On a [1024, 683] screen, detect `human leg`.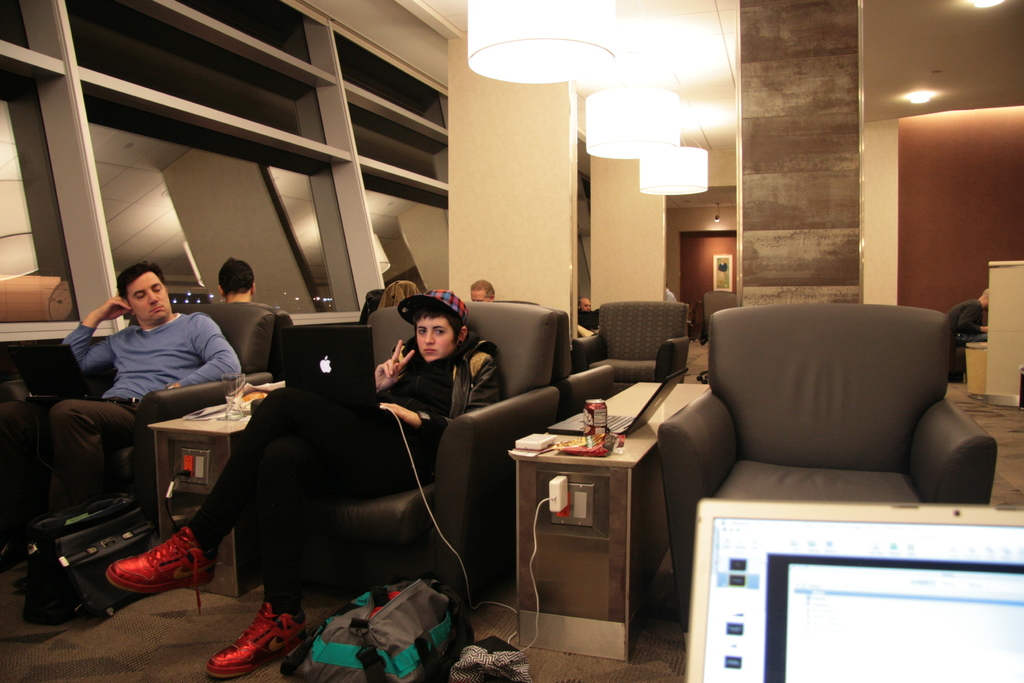
bbox=[41, 399, 147, 493].
